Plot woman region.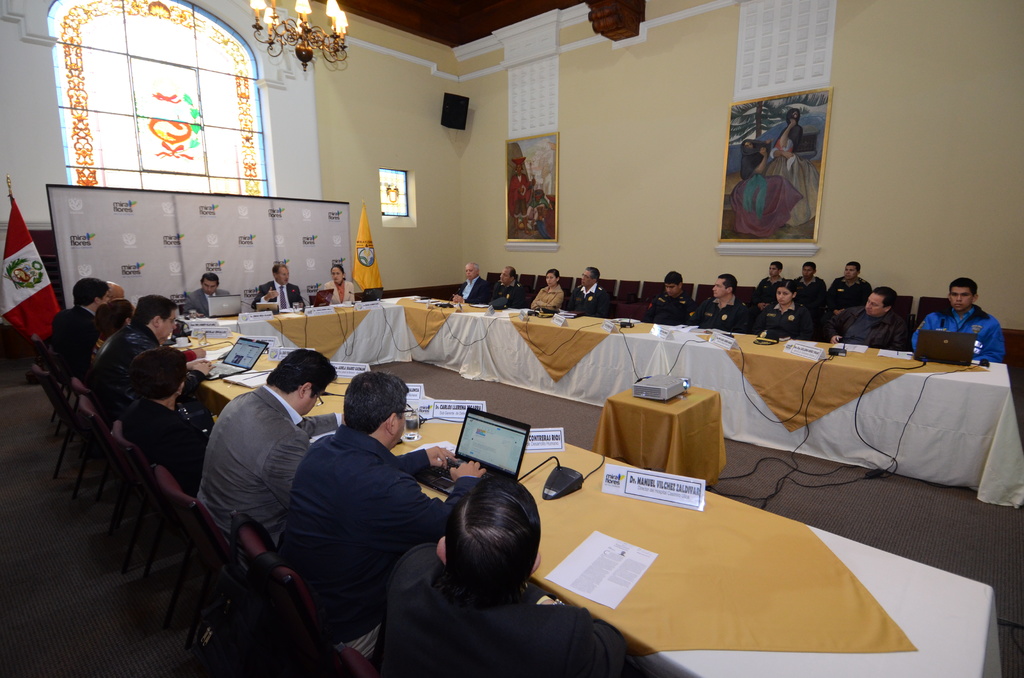
Plotted at pyautogui.locateOnScreen(323, 265, 356, 306).
